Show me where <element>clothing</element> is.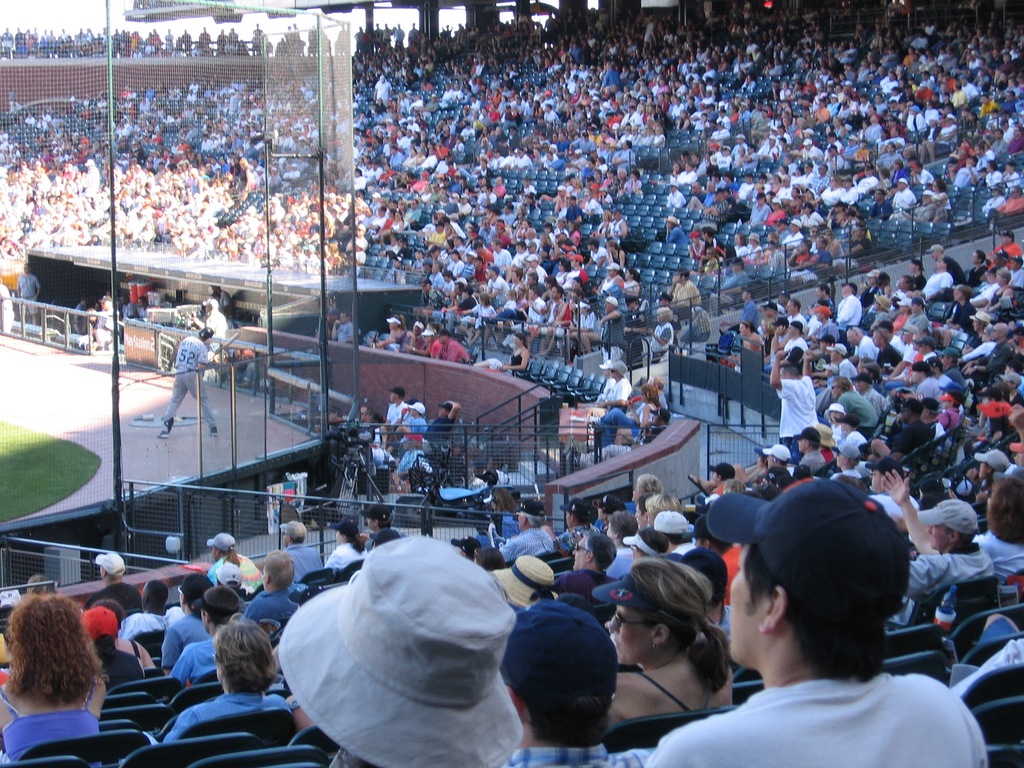
<element>clothing</element> is at box=[536, 563, 632, 606].
